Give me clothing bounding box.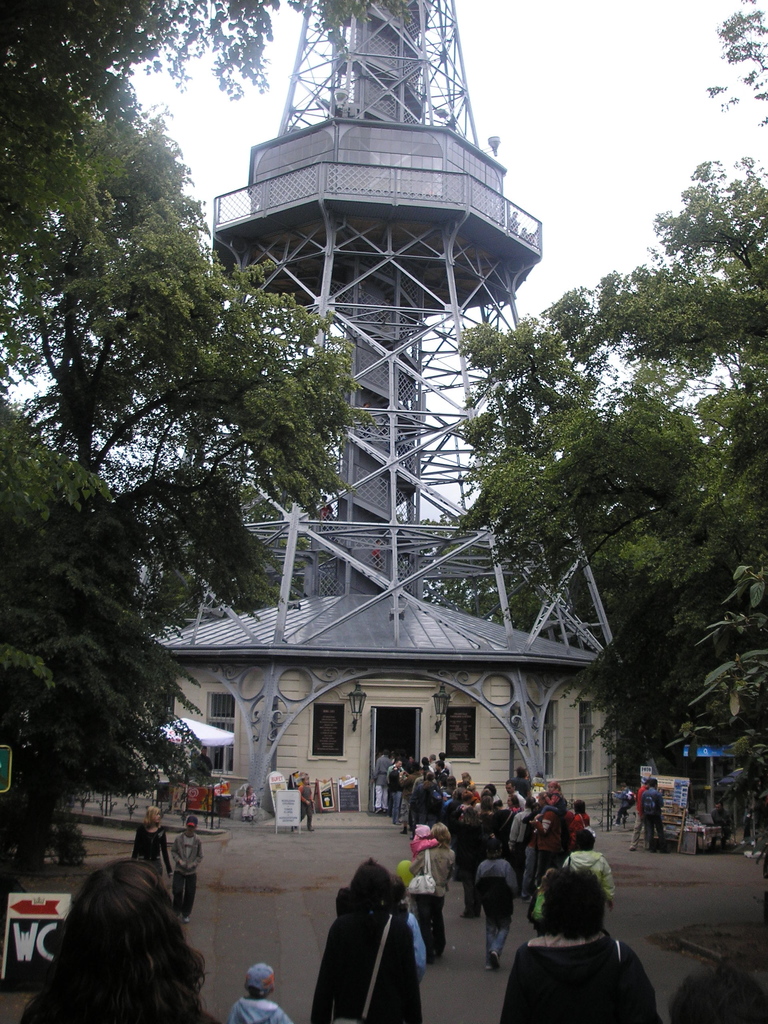
crop(474, 858, 520, 962).
